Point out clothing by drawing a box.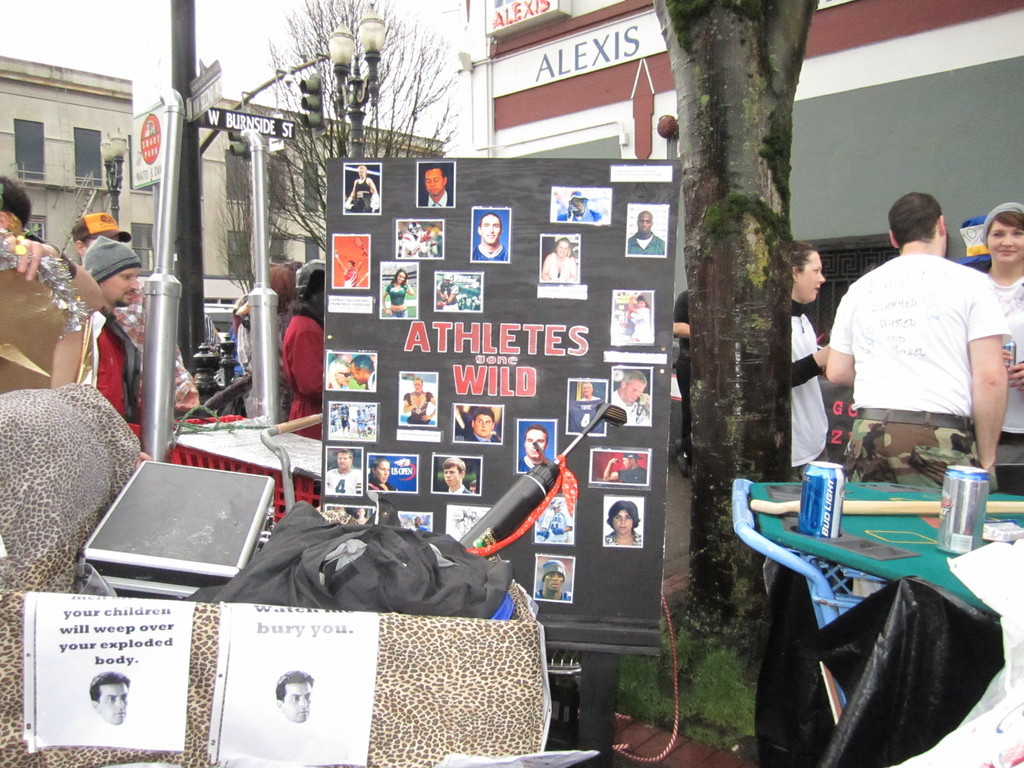
box(447, 484, 471, 492).
